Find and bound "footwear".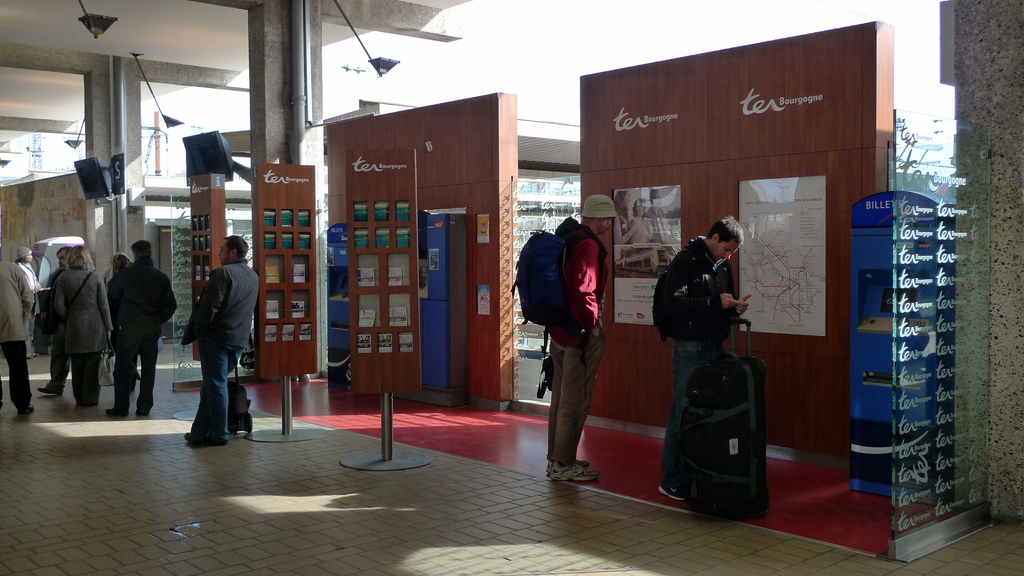
Bound: x1=195 y1=437 x2=229 y2=447.
